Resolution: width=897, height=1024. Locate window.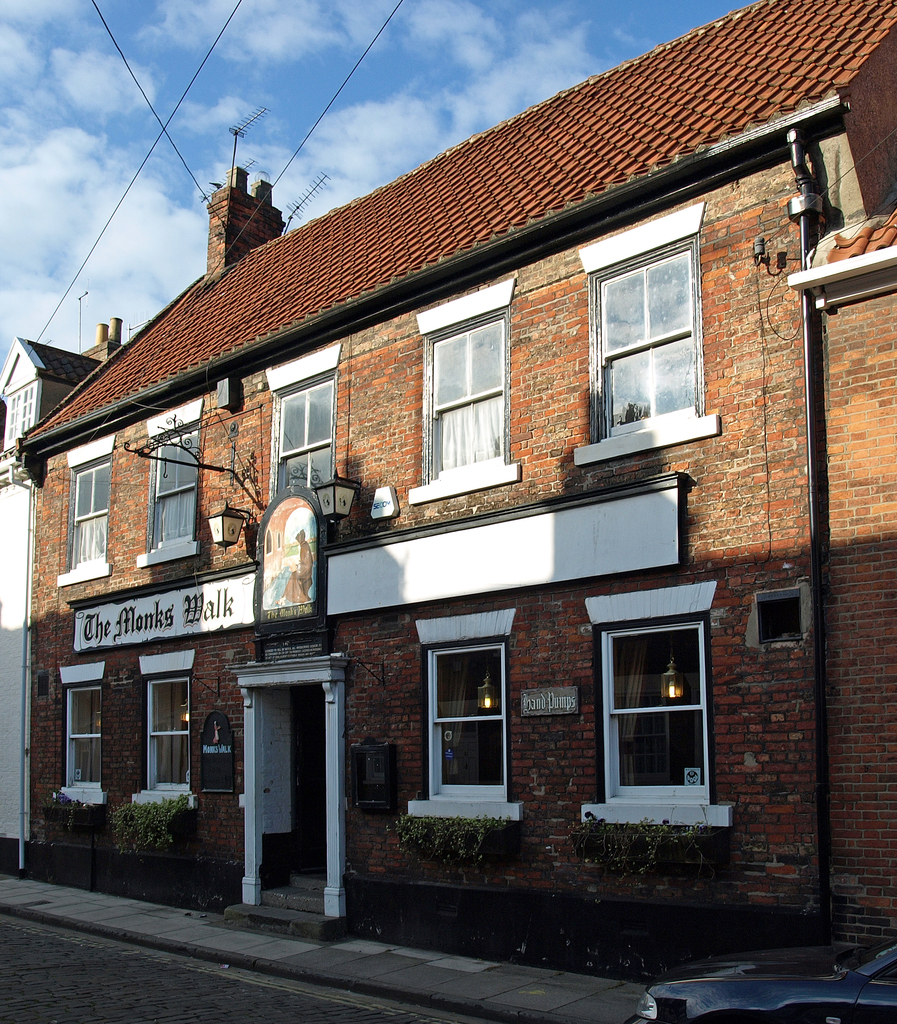
277,378,337,502.
